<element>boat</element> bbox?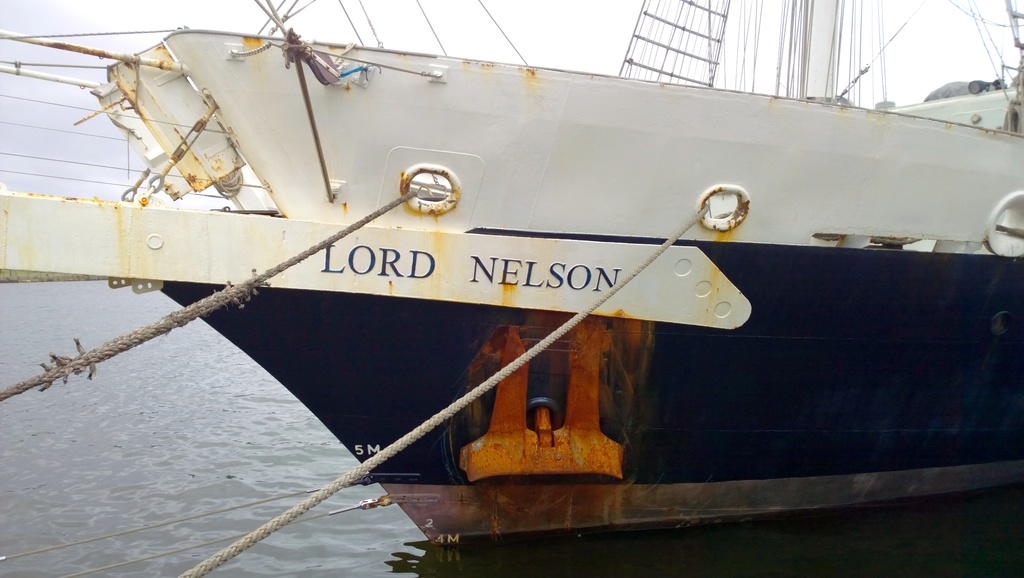
locate(33, 0, 1023, 545)
